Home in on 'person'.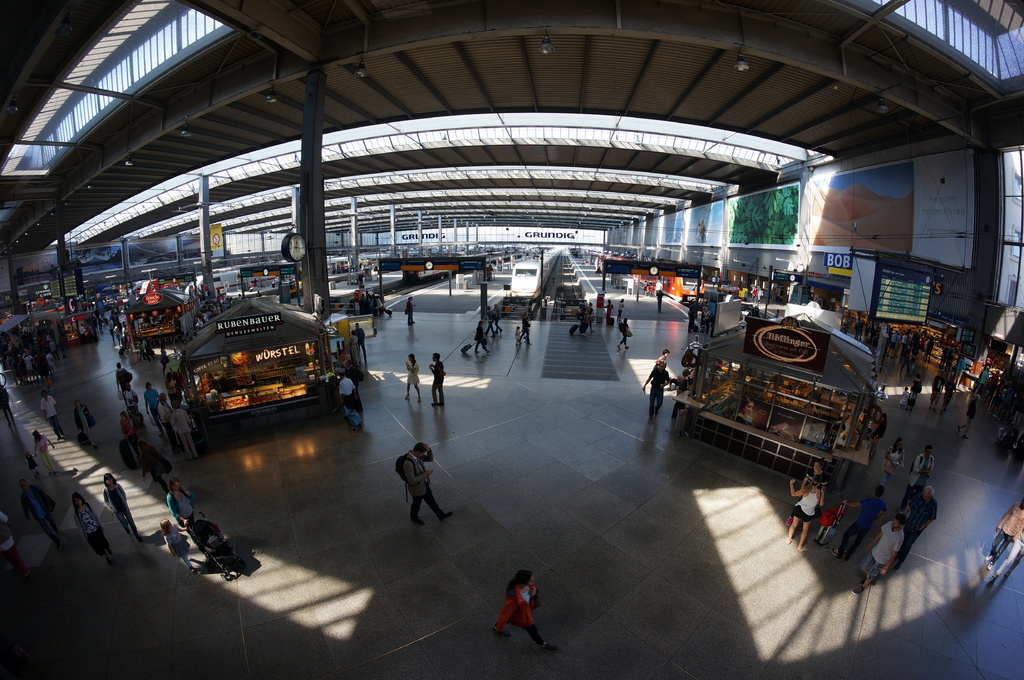
Homed in at 652, 280, 663, 298.
